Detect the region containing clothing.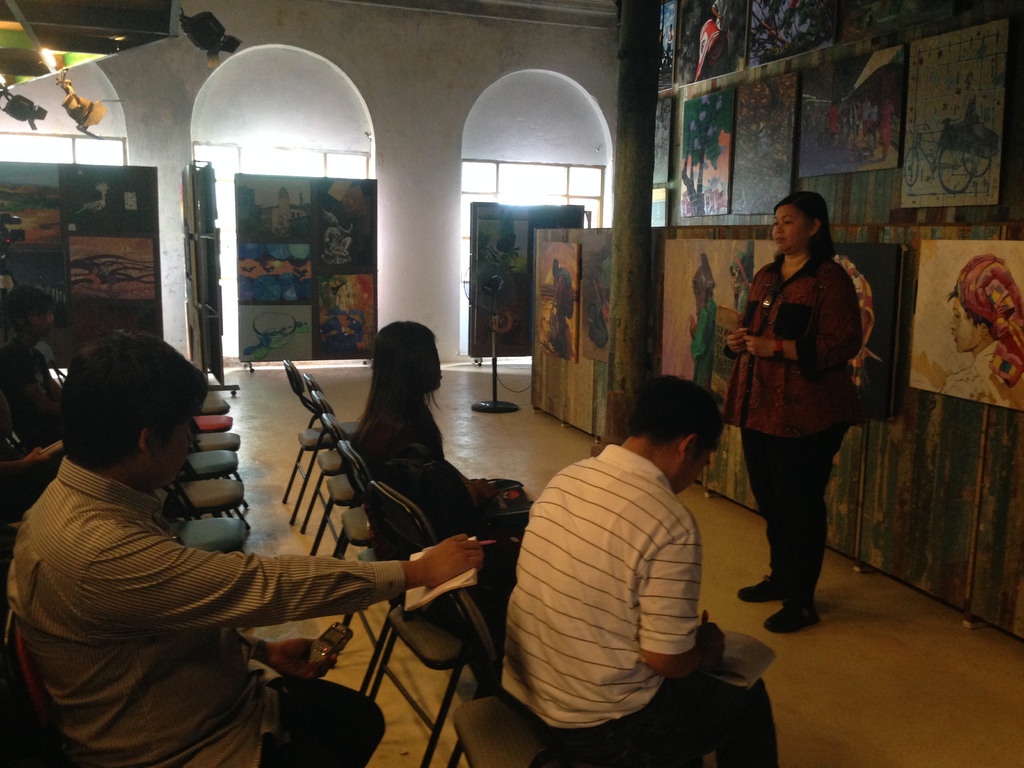
<bbox>343, 371, 557, 595</bbox>.
